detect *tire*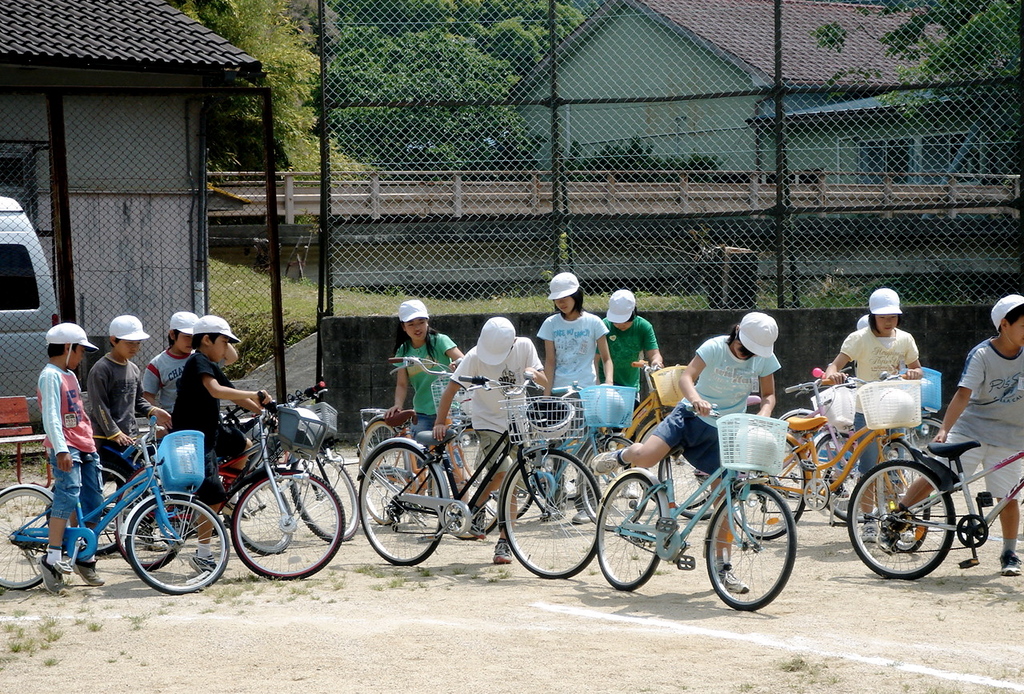
bbox(0, 483, 72, 595)
